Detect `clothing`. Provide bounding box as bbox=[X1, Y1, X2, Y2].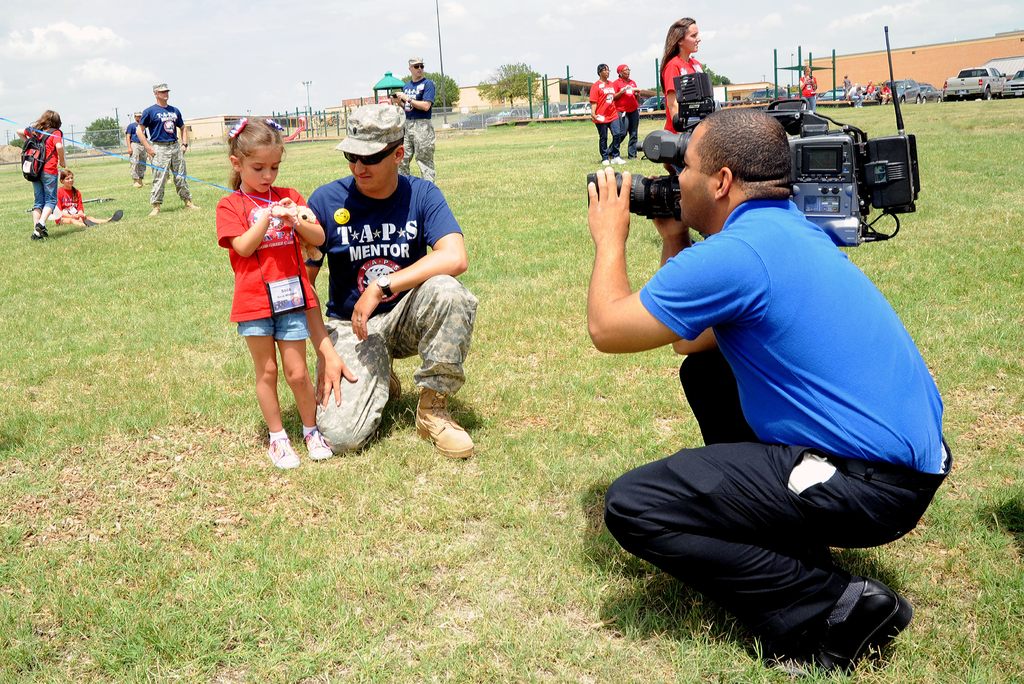
bbox=[604, 197, 953, 647].
